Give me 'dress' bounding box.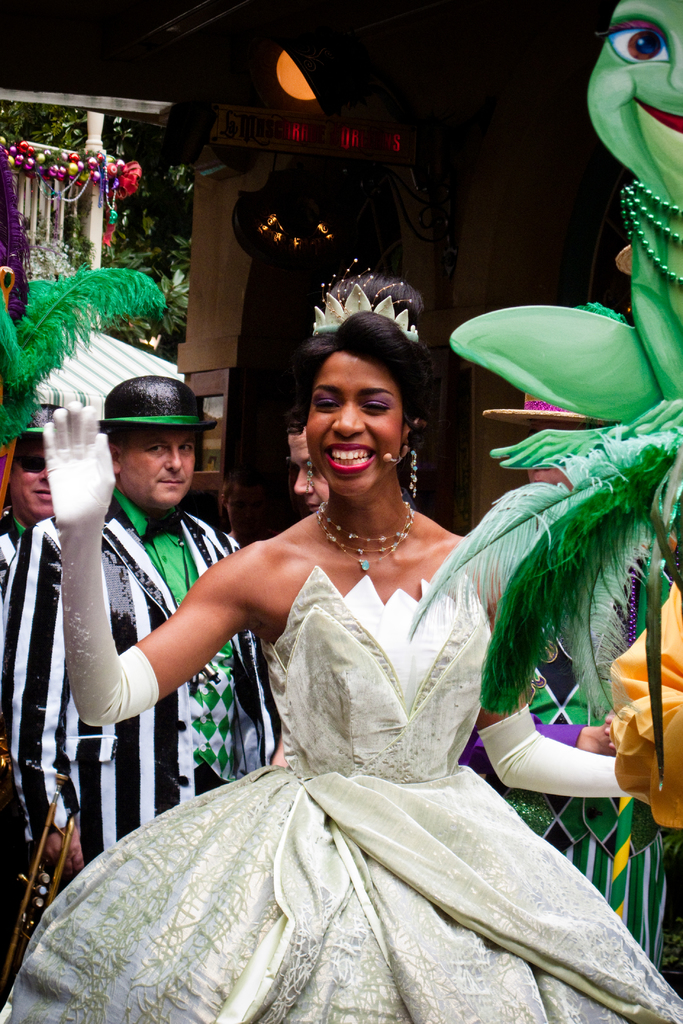
bbox=(7, 570, 682, 1023).
